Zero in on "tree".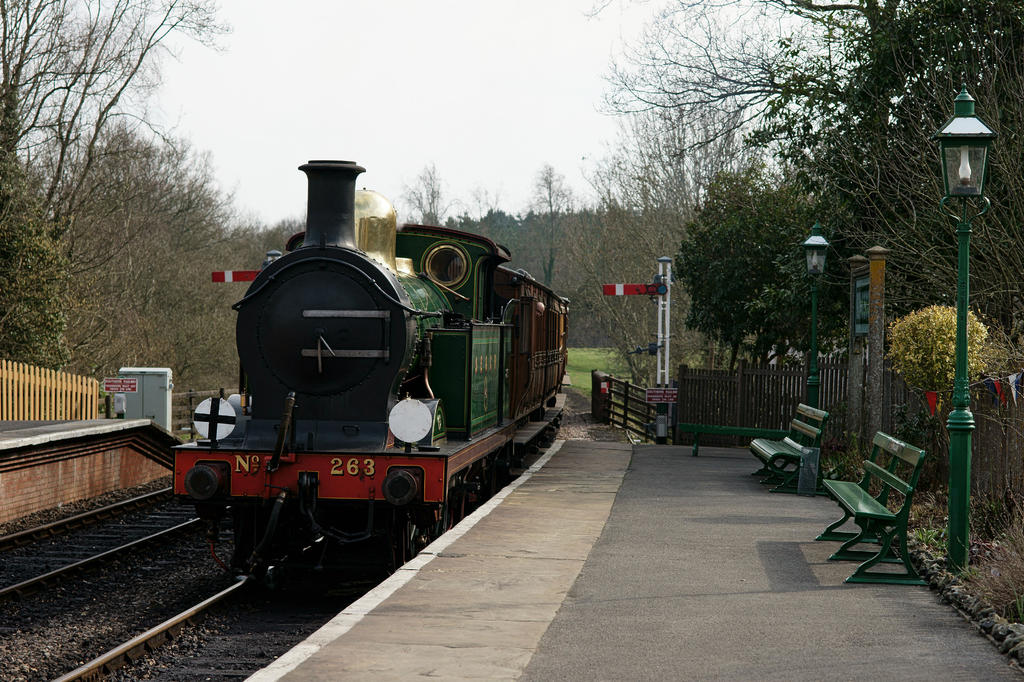
Zeroed in: (393,152,463,227).
